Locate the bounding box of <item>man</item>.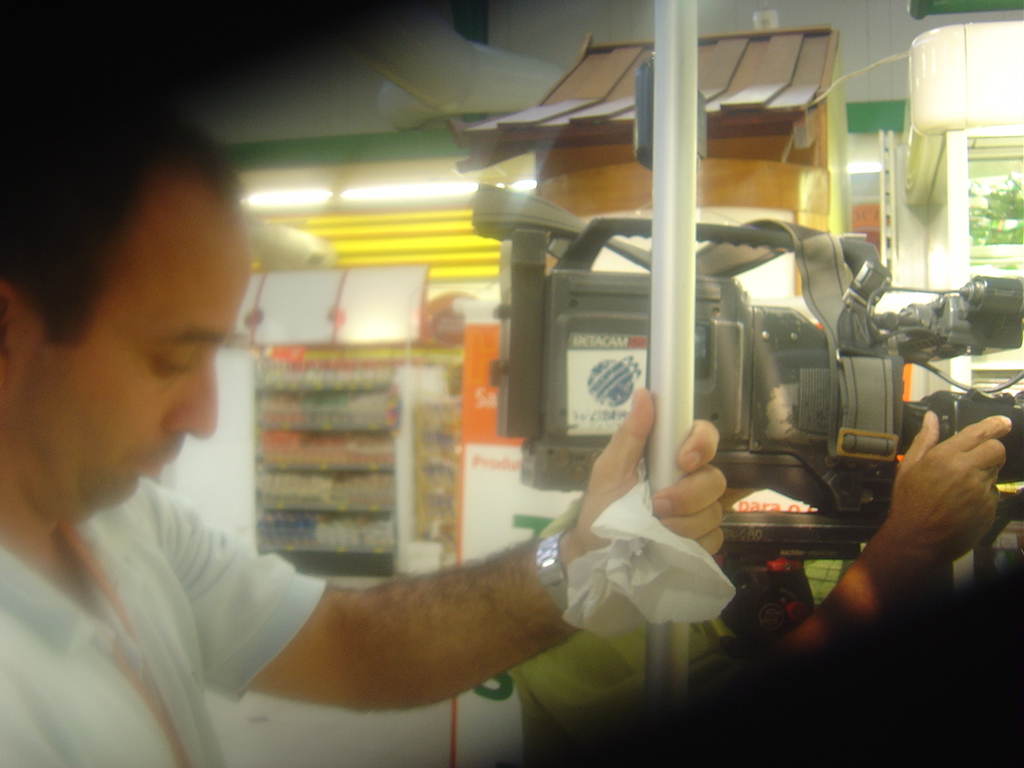
Bounding box: 0,83,1012,762.
